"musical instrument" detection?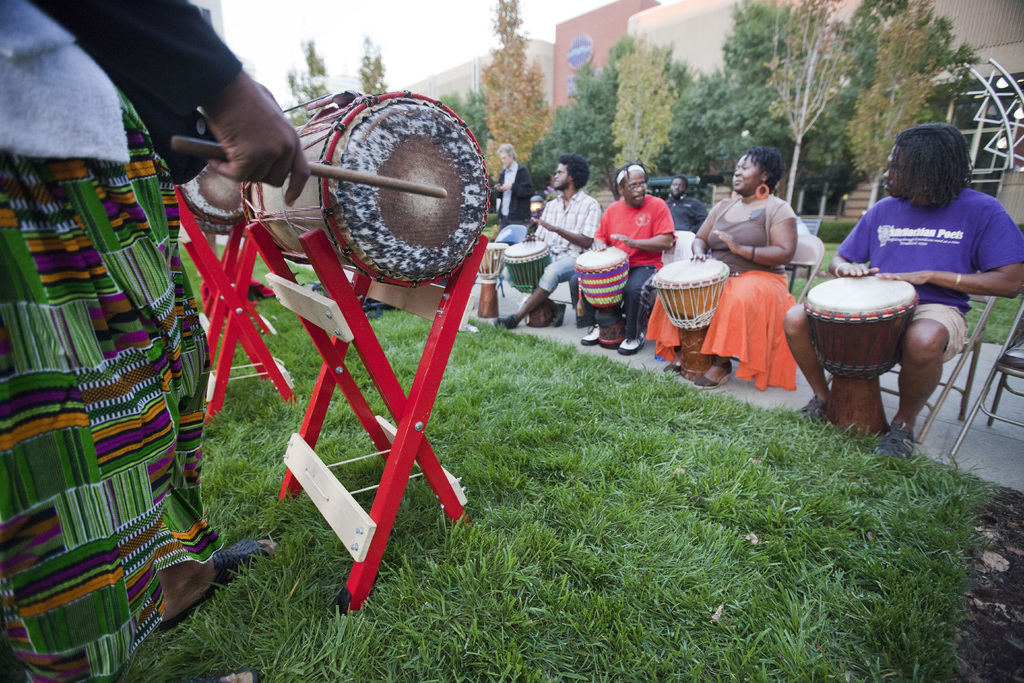
select_region(170, 168, 255, 233)
